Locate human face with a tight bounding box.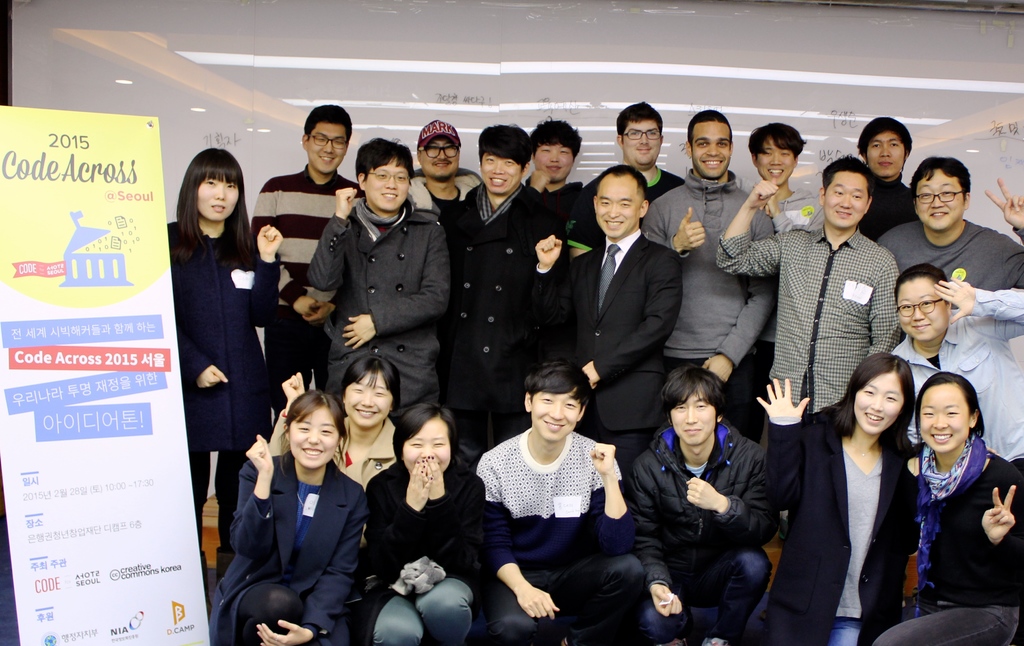
bbox=[691, 124, 733, 177].
